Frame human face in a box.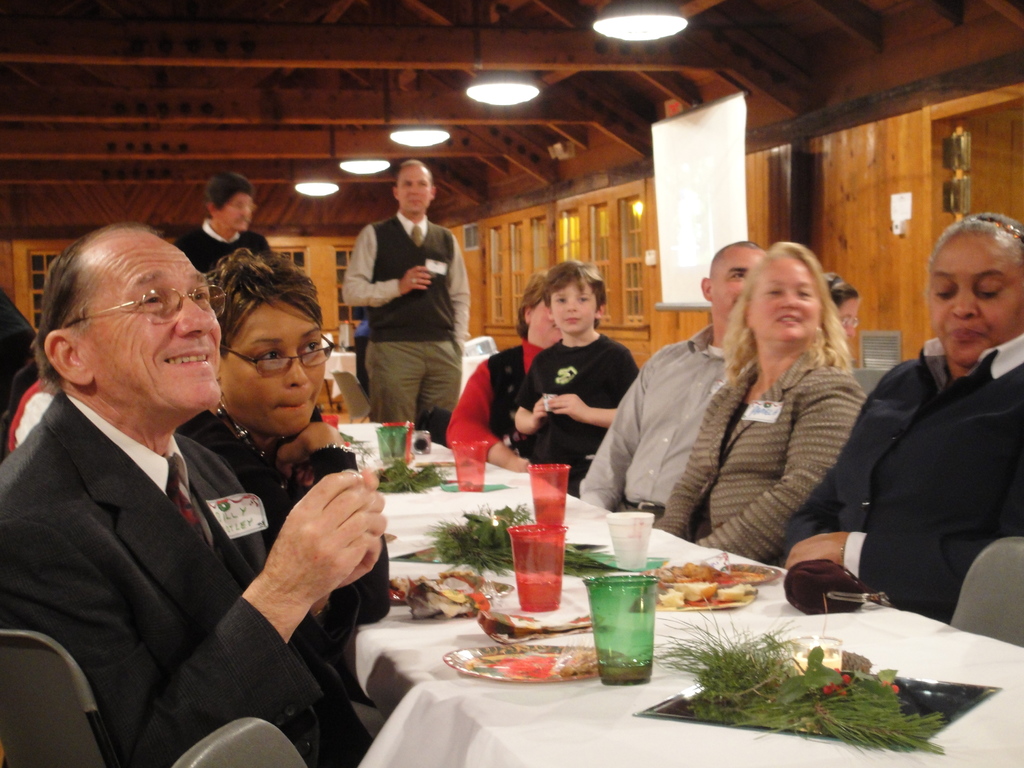
(left=551, top=280, right=595, bottom=336).
